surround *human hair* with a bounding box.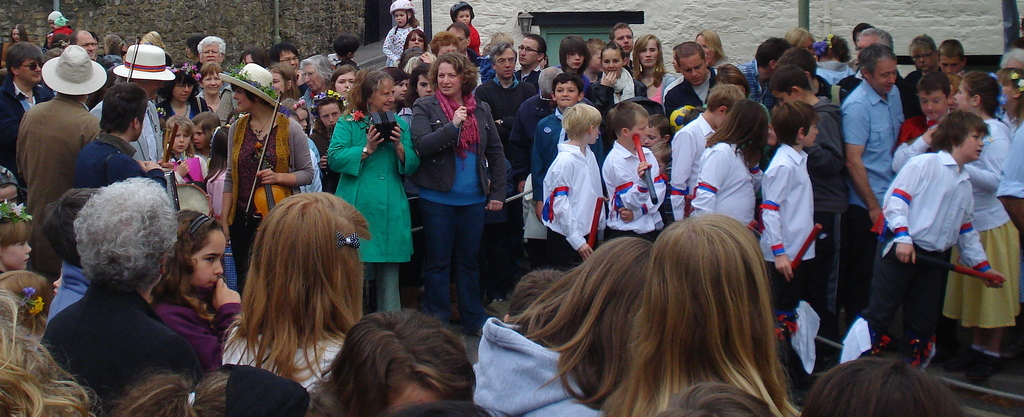
[x1=696, y1=28, x2=728, y2=64].
